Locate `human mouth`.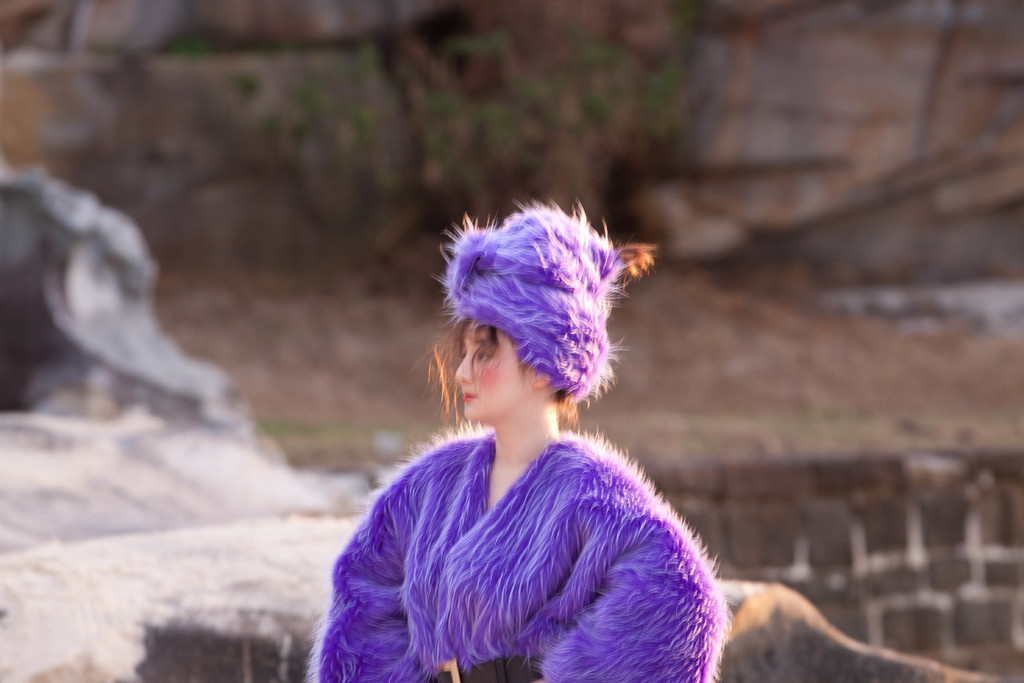
Bounding box: (462, 395, 476, 402).
